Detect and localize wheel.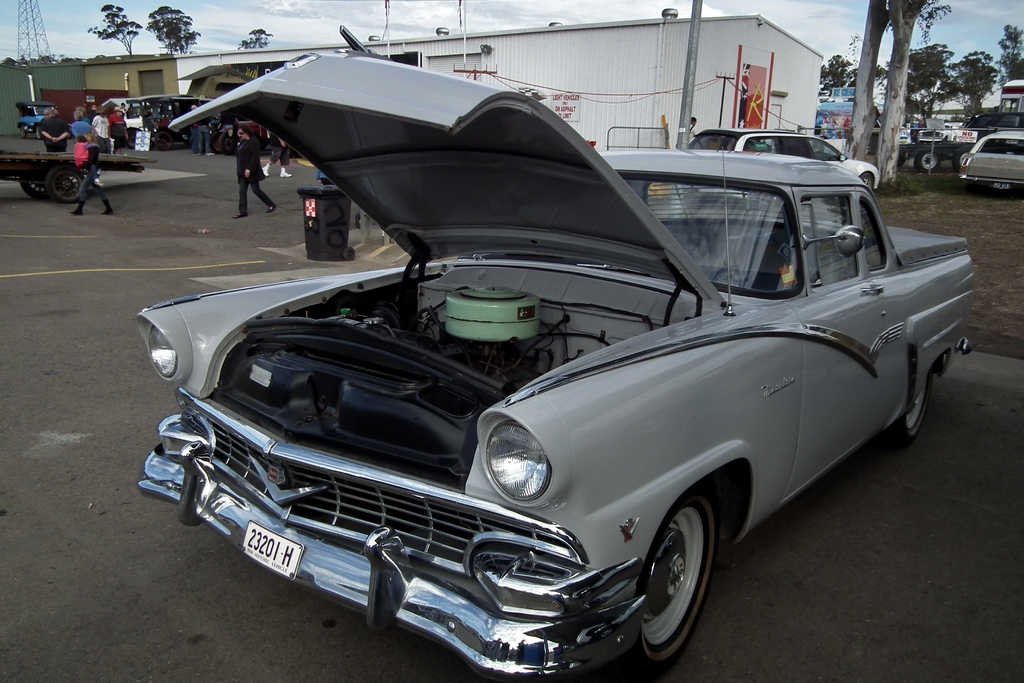
Localized at box=[220, 133, 239, 154].
